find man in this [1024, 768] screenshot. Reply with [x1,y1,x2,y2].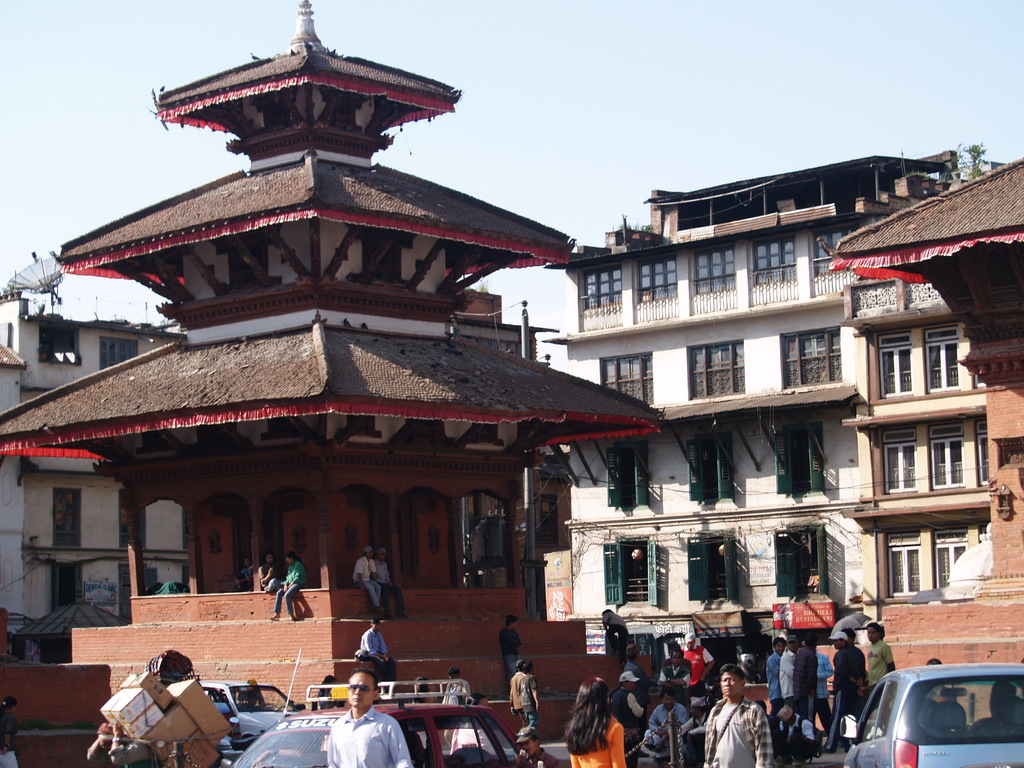
[620,646,642,678].
